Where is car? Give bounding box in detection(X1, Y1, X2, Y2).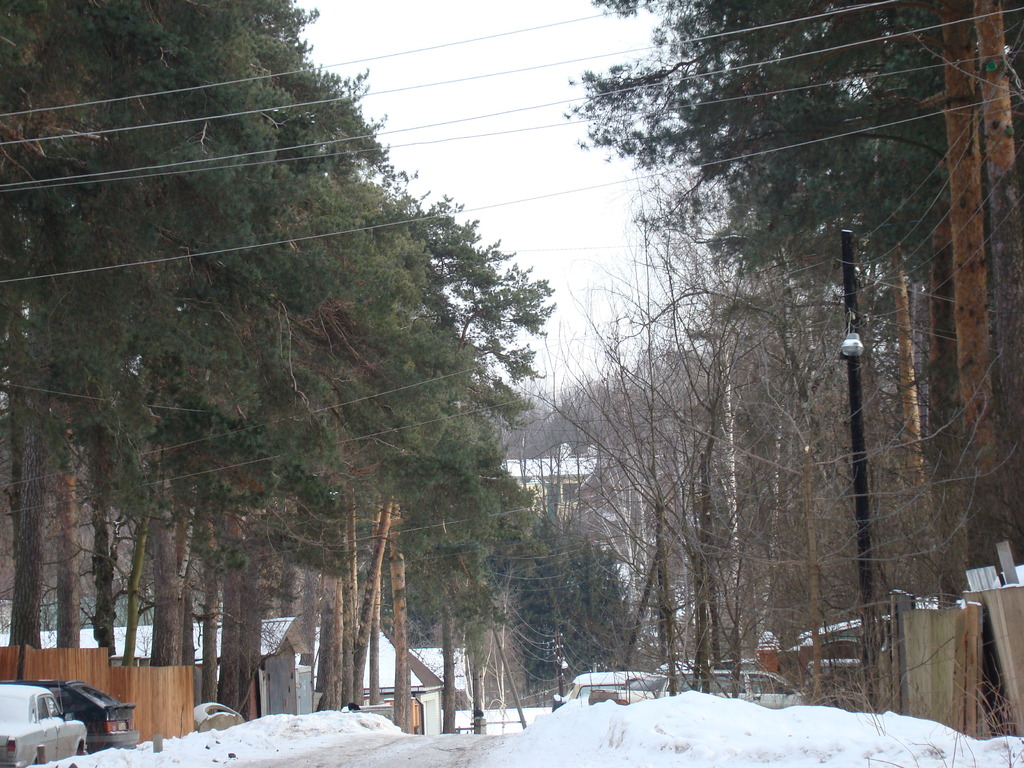
detection(0, 684, 88, 767).
